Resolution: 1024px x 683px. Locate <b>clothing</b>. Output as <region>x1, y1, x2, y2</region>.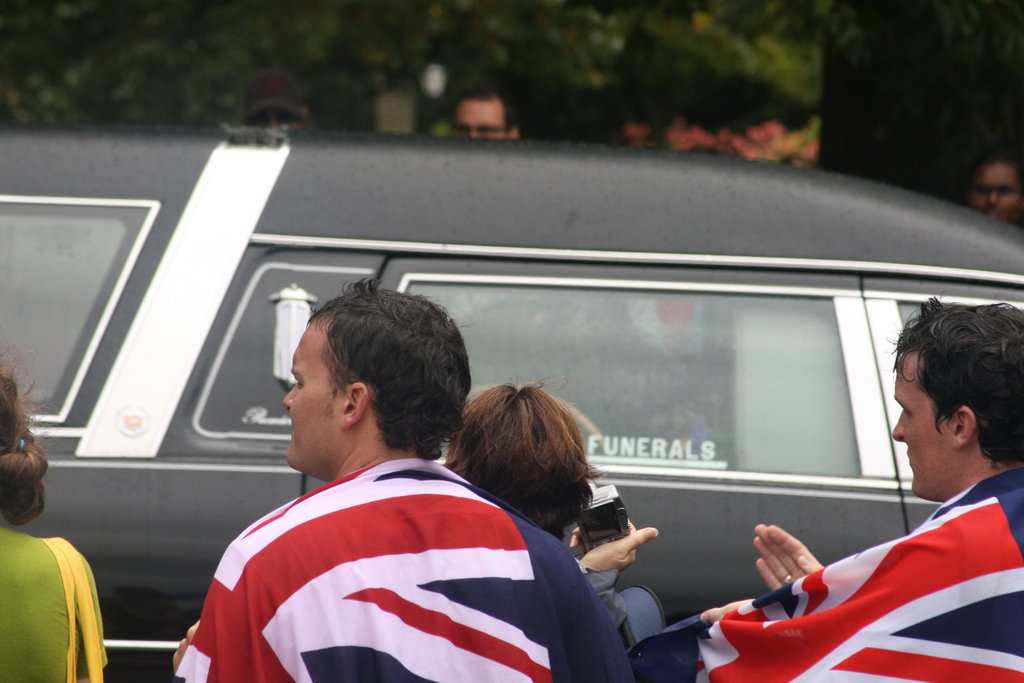
<region>0, 525, 110, 682</region>.
